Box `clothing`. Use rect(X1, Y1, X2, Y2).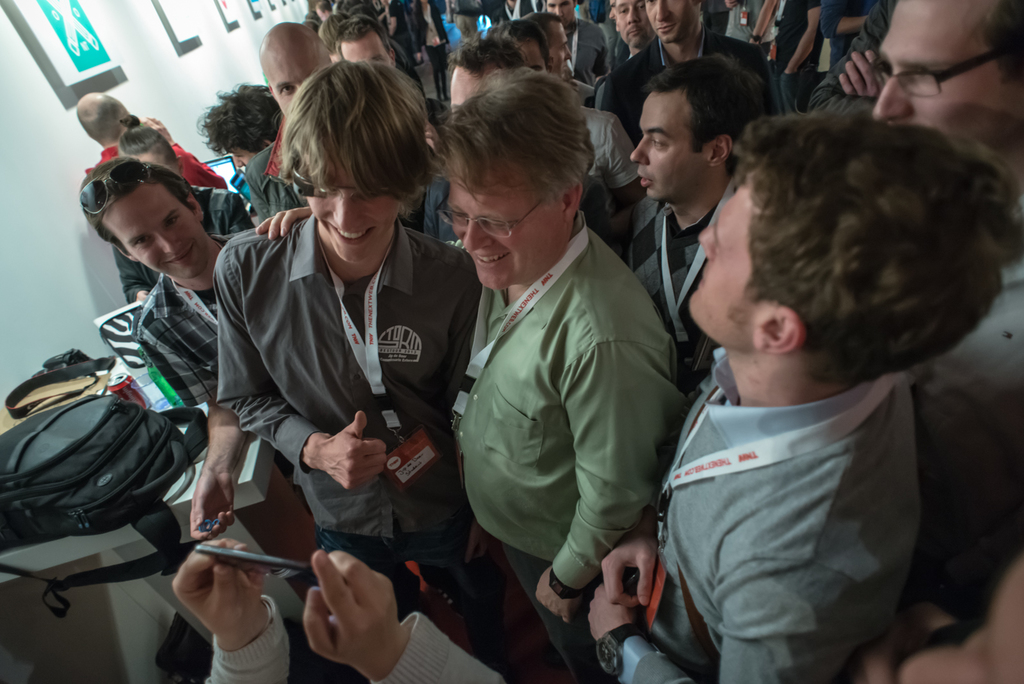
rect(565, 16, 614, 95).
